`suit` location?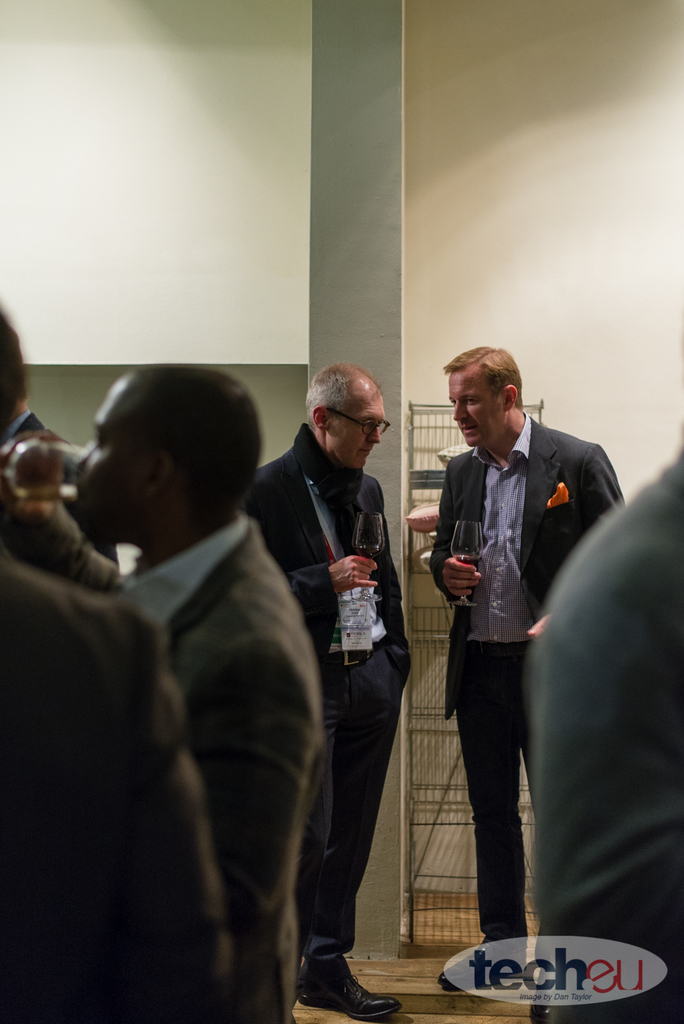
[10, 516, 325, 1023]
